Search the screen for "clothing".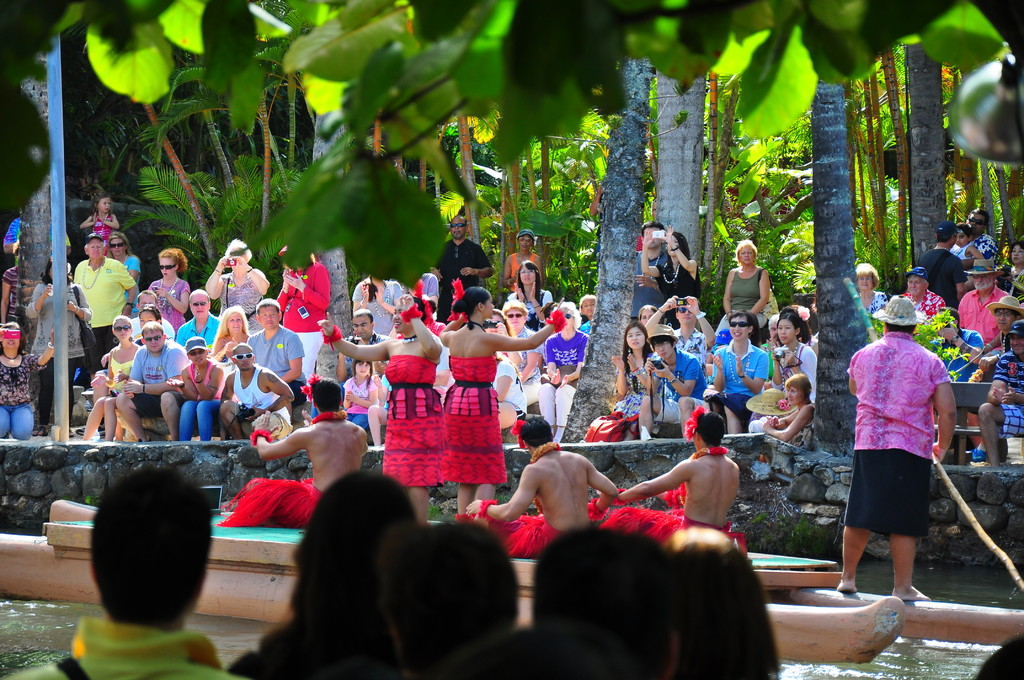
Found at BBox(849, 361, 955, 565).
